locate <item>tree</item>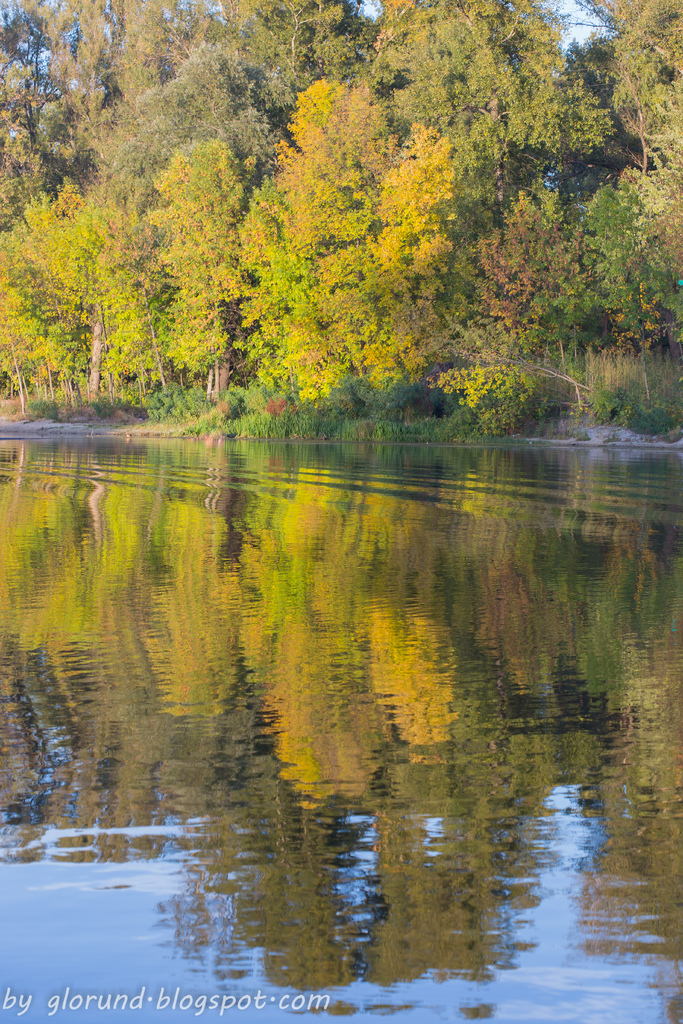
(left=356, top=0, right=613, bottom=234)
